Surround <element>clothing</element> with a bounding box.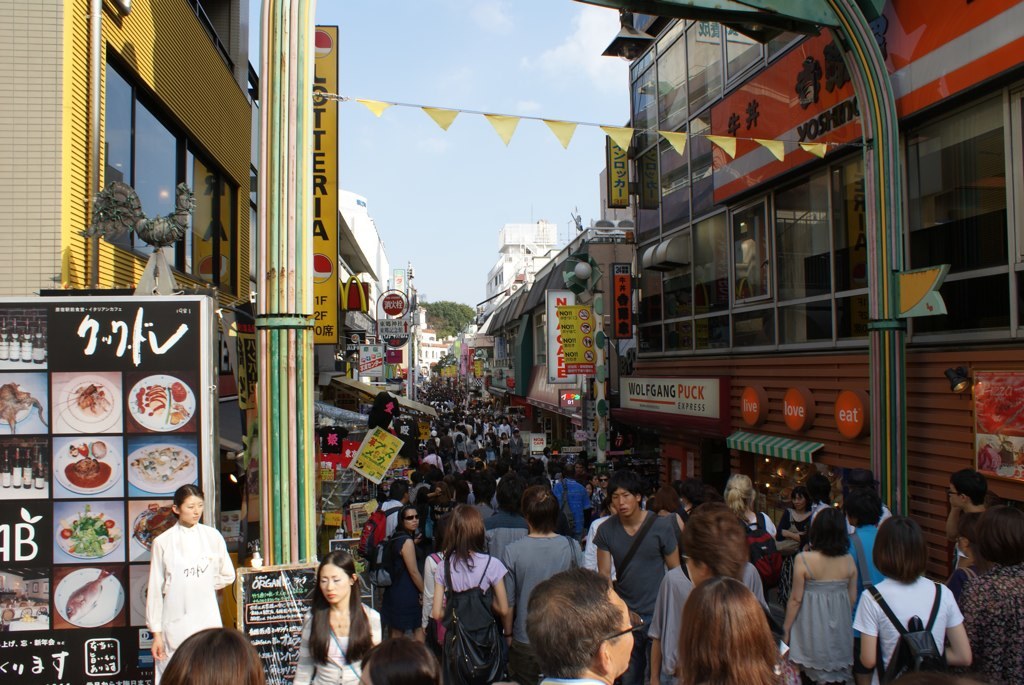
crop(491, 525, 574, 665).
